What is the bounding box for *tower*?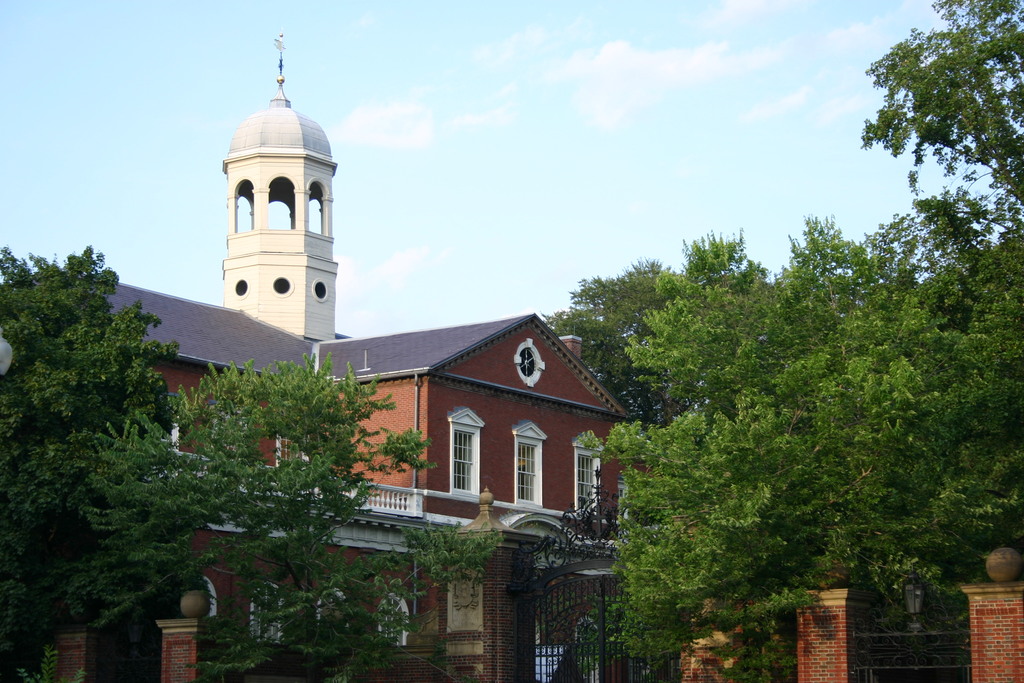
bbox=(223, 26, 341, 340).
